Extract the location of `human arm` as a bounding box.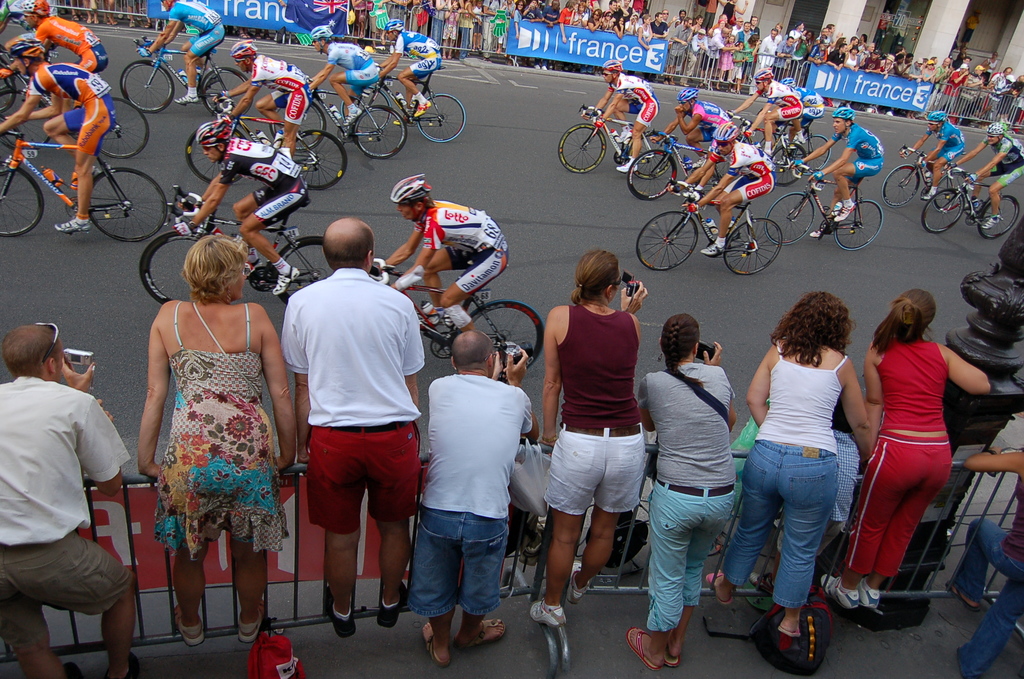
select_region(568, 5, 577, 26).
